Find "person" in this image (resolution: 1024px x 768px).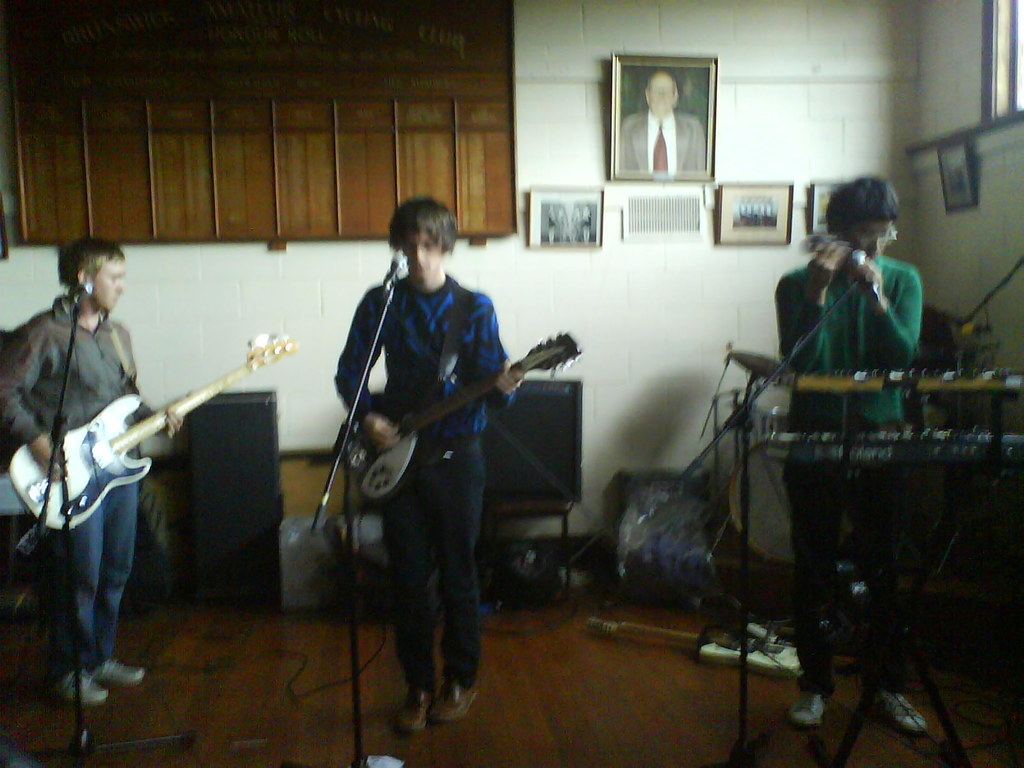
335, 199, 527, 725.
